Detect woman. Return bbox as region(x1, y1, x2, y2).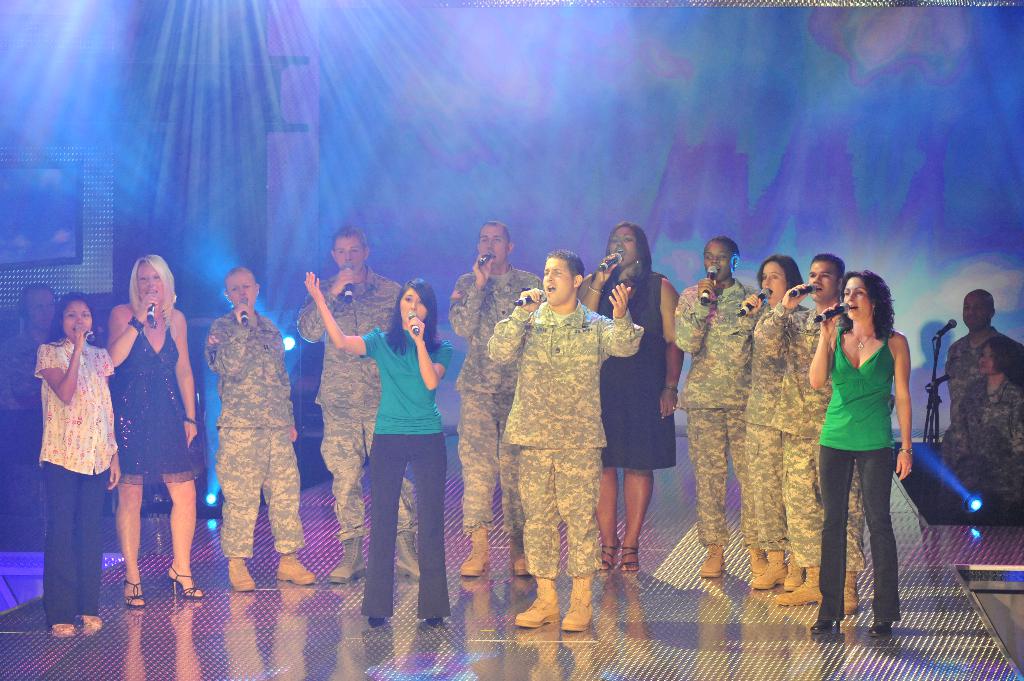
region(106, 254, 204, 603).
